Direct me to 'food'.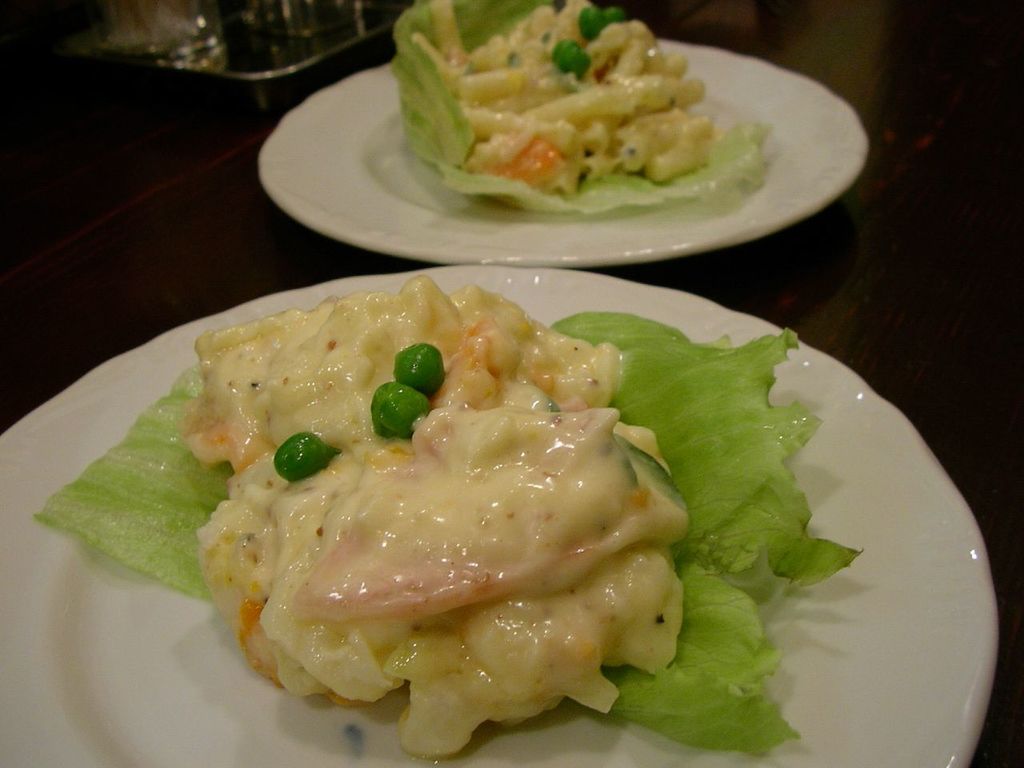
Direction: <region>131, 254, 735, 743</region>.
